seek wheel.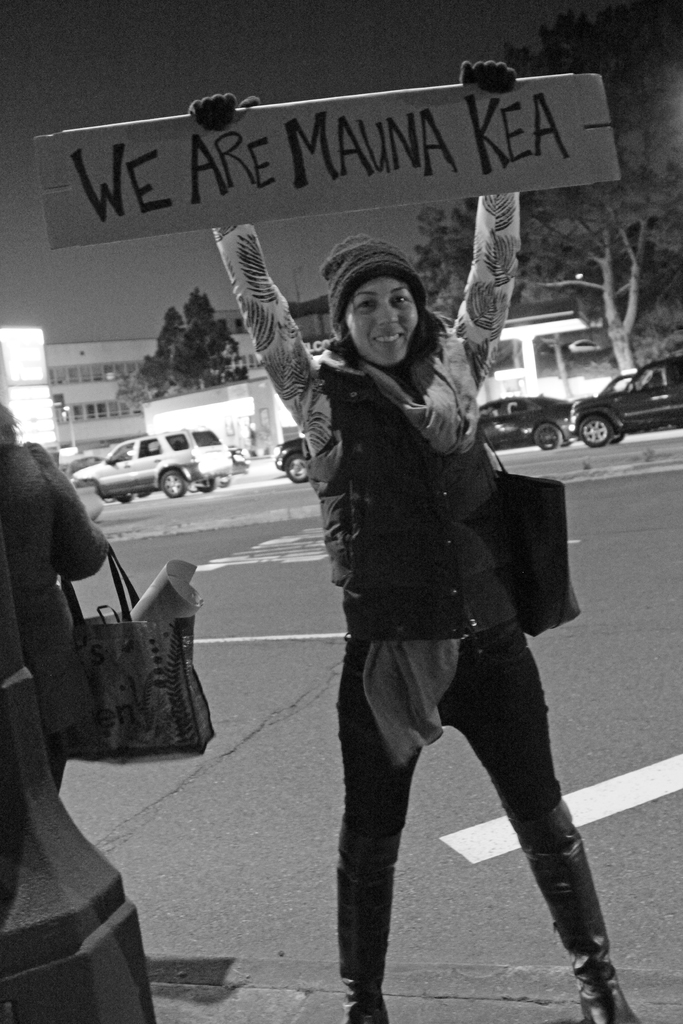
(left=199, top=474, right=217, bottom=492).
